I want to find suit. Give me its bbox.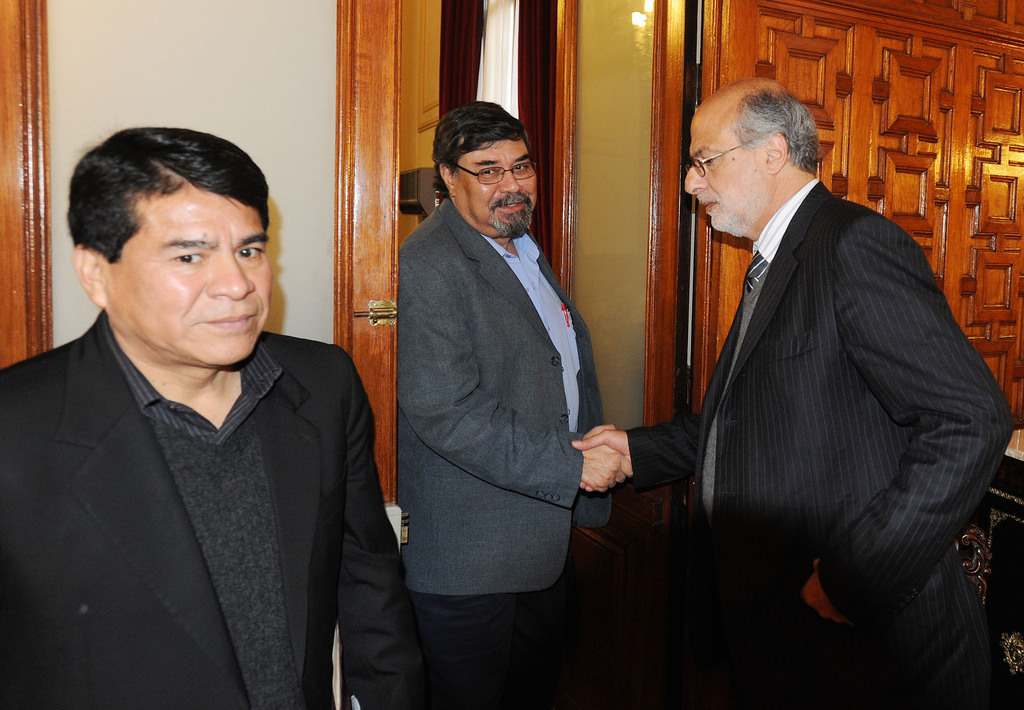
l=392, t=195, r=614, b=596.
